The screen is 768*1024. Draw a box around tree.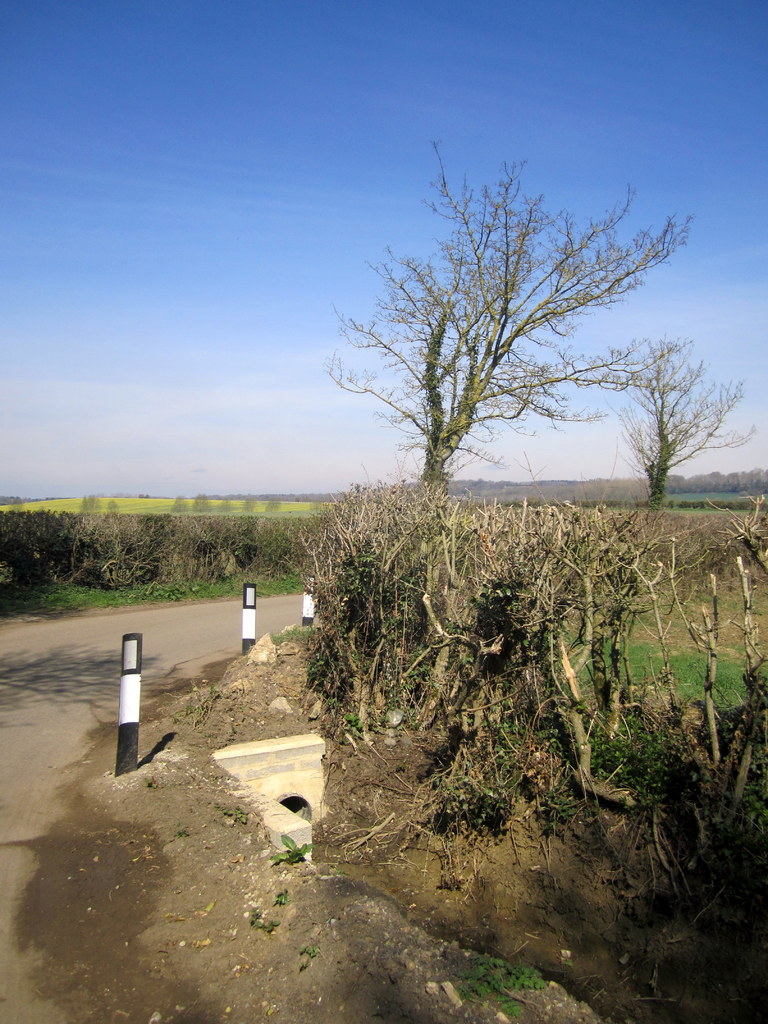
detection(611, 305, 726, 504).
